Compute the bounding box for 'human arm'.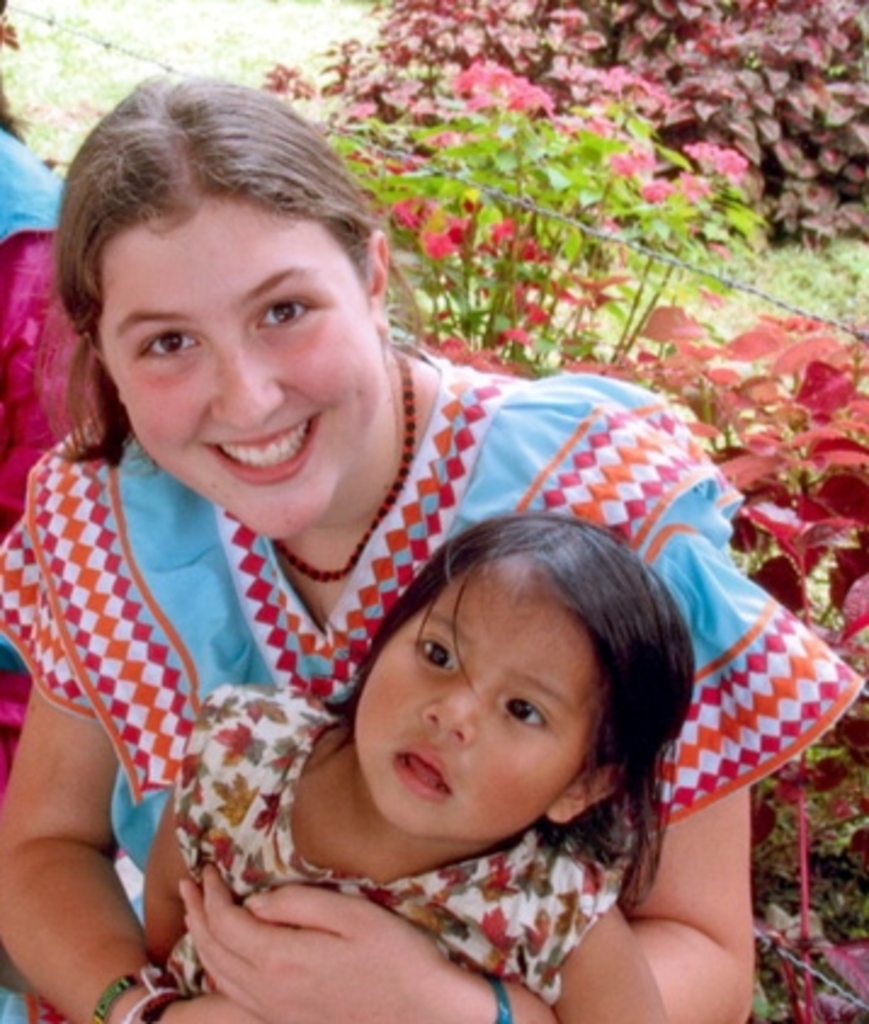
Rect(24, 689, 172, 1023).
